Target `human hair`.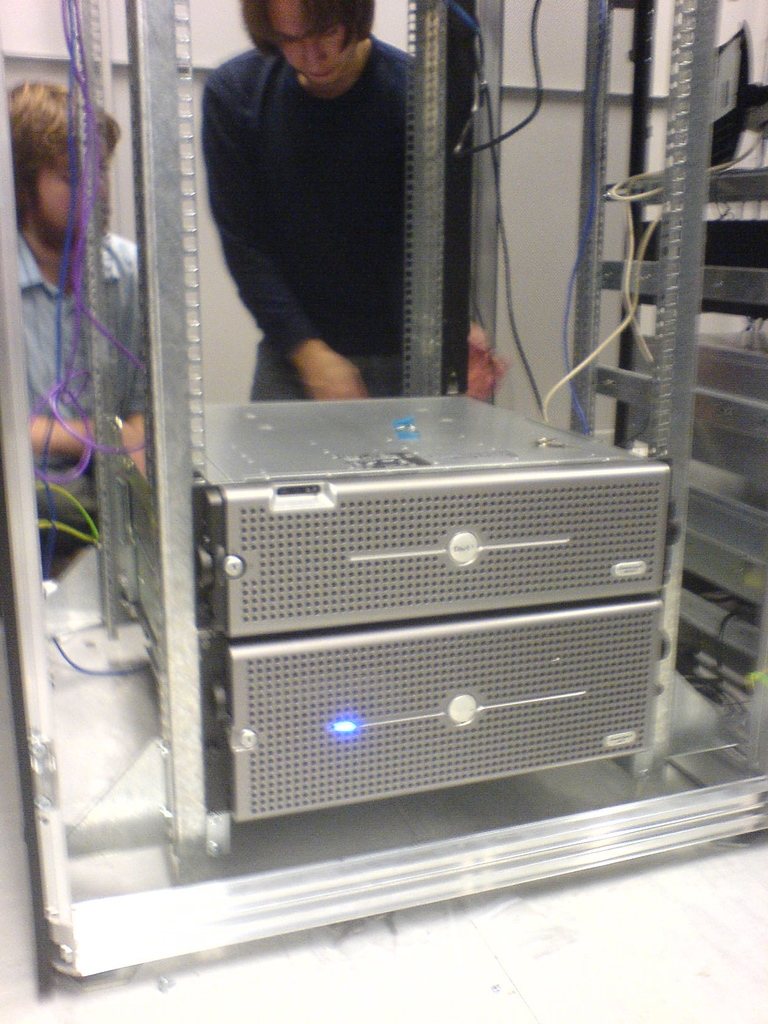
Target region: bbox=[6, 79, 124, 232].
